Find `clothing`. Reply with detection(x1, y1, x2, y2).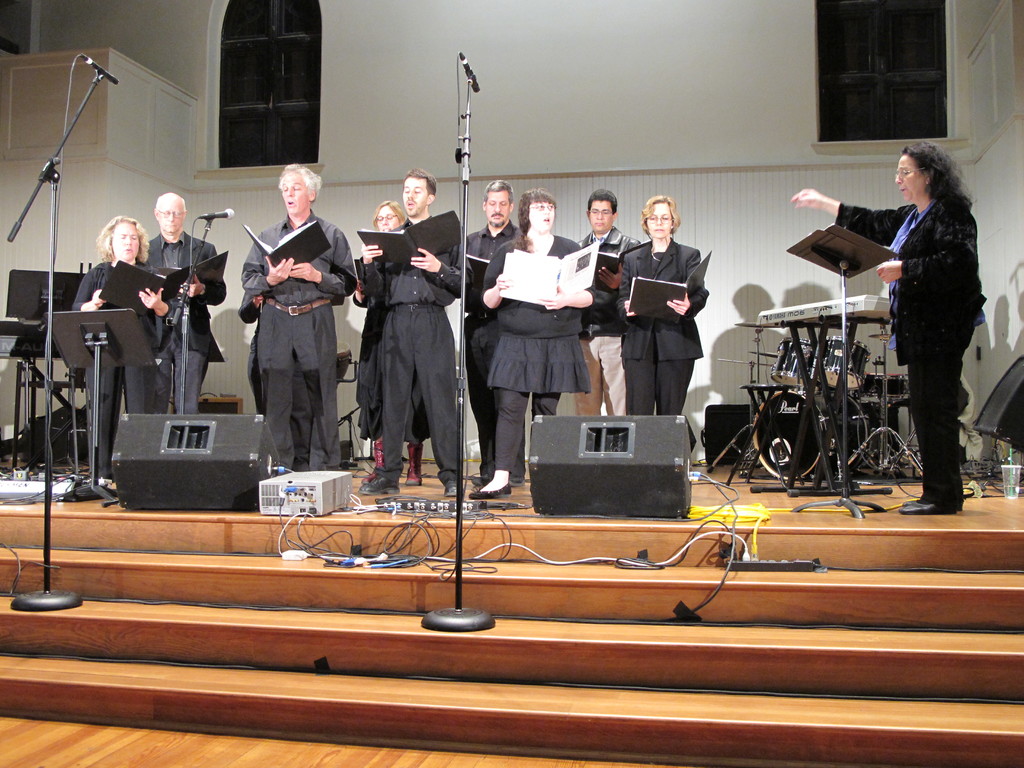
detection(349, 225, 435, 442).
